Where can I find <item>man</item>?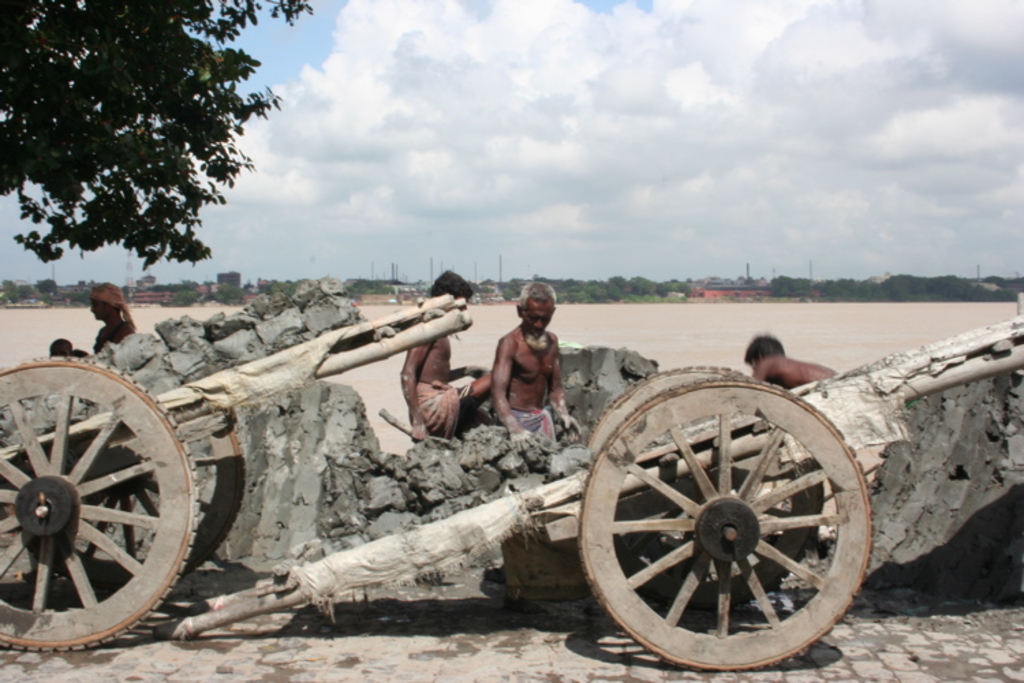
You can find it at box(741, 332, 836, 546).
